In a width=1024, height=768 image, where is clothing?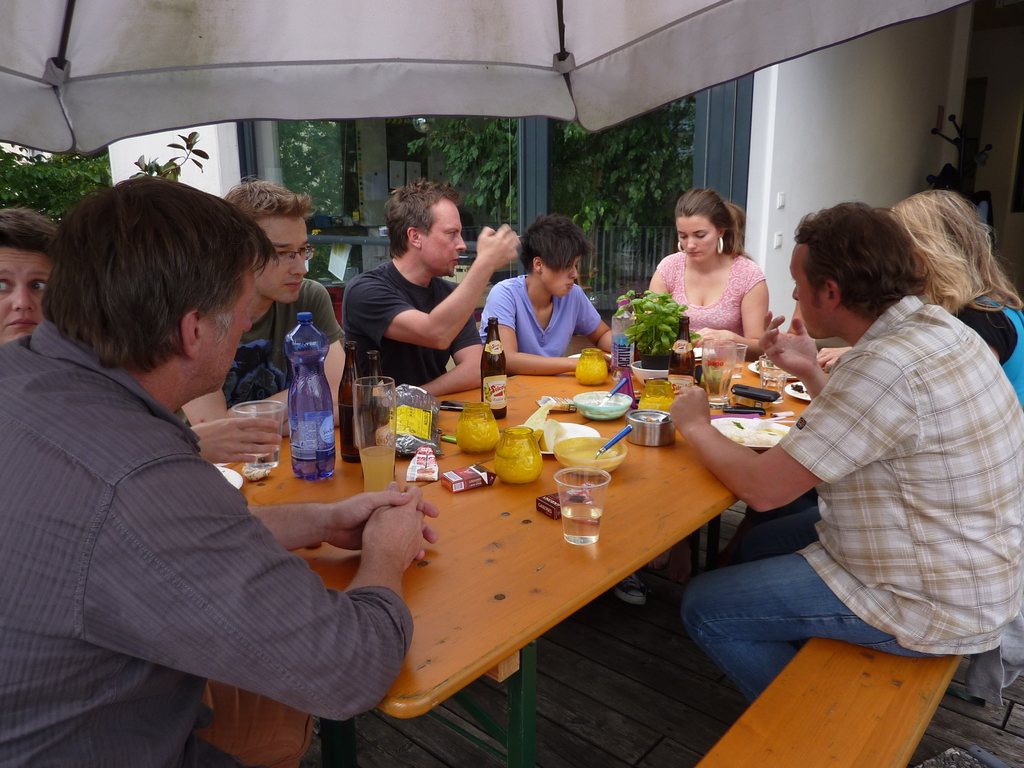
[left=654, top=252, right=768, bottom=340].
